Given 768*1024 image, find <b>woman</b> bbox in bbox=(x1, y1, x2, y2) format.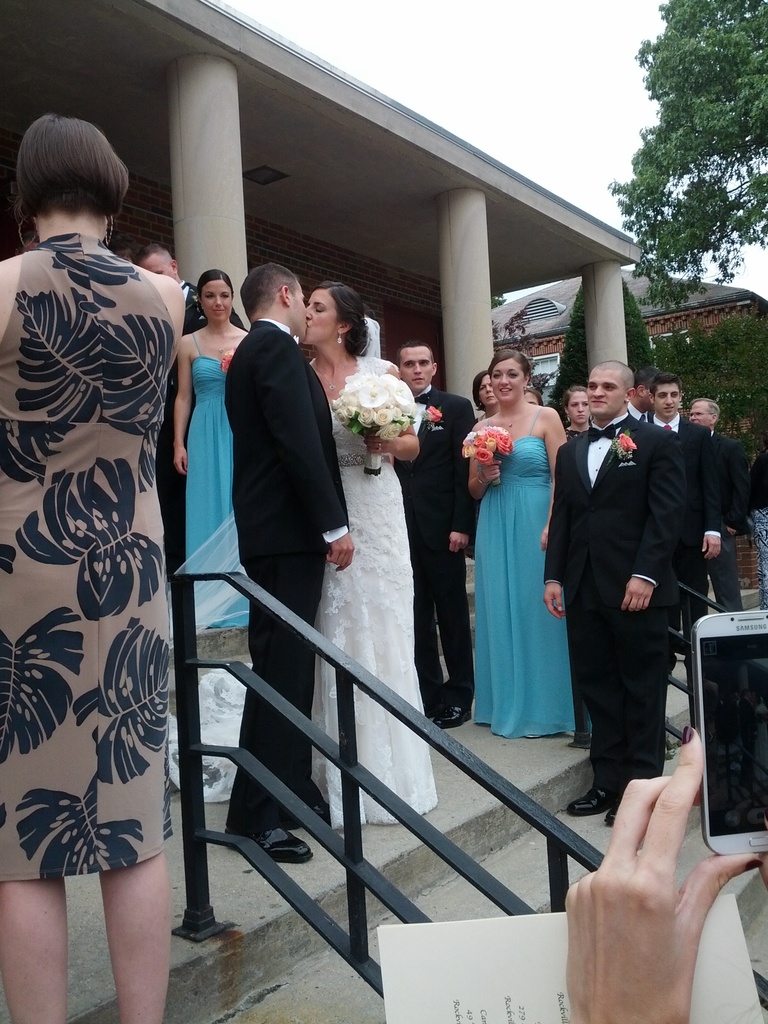
bbox=(0, 109, 186, 1021).
